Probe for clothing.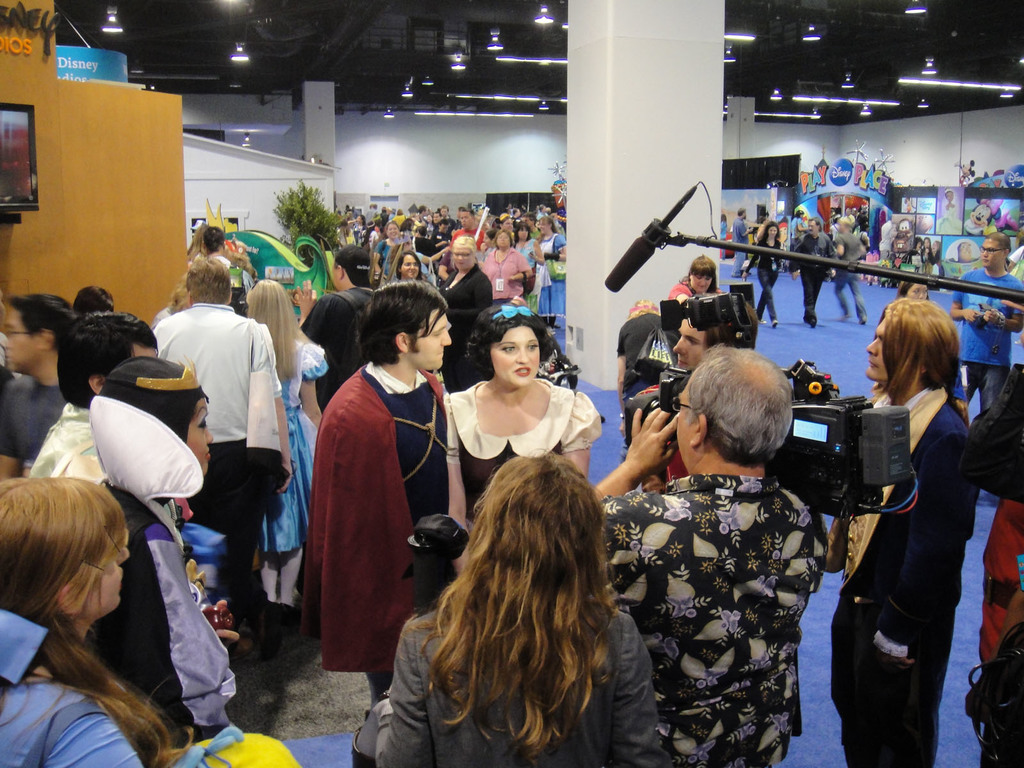
Probe result: x1=946, y1=268, x2=1023, y2=368.
